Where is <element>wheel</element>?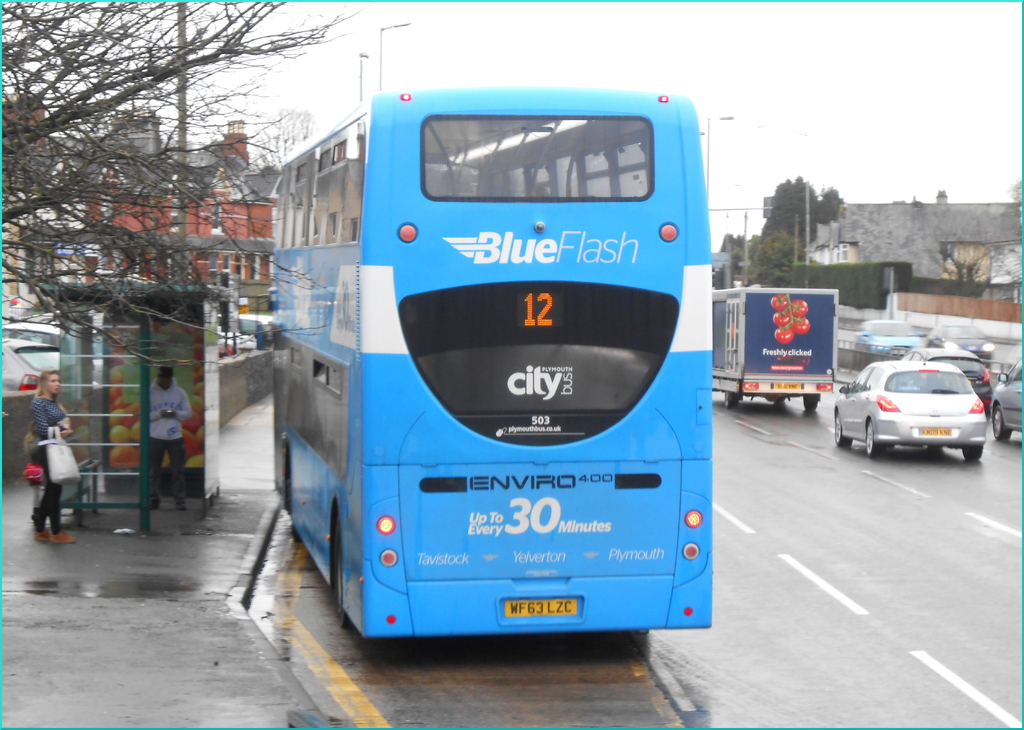
l=961, t=442, r=981, b=464.
